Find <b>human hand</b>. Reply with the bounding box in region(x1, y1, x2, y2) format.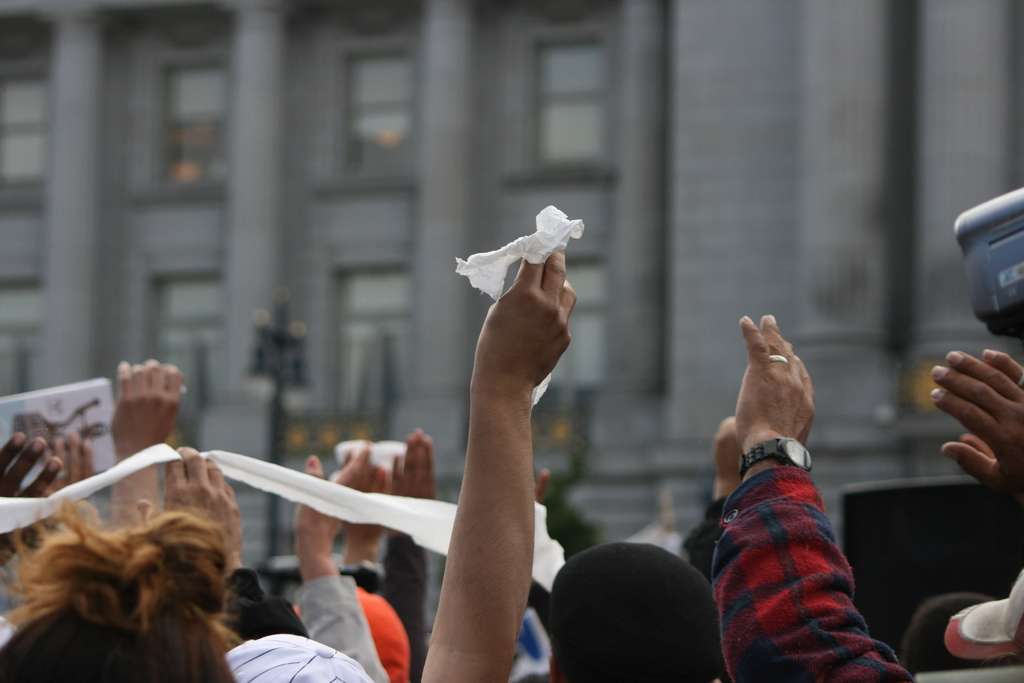
region(341, 466, 383, 536).
